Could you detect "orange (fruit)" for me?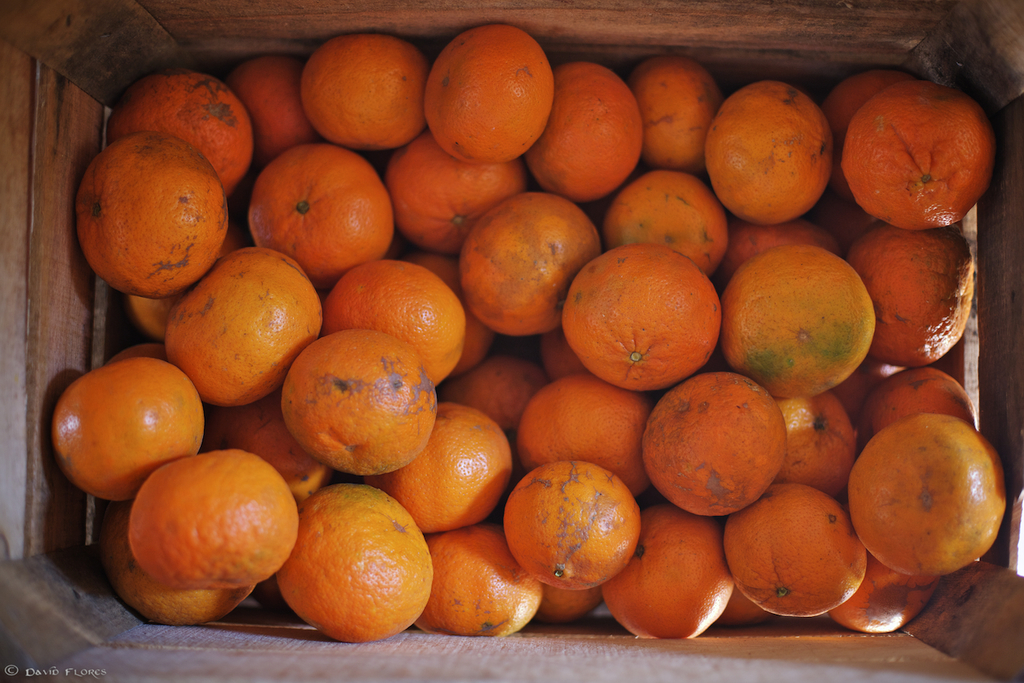
Detection result: detection(507, 461, 645, 585).
